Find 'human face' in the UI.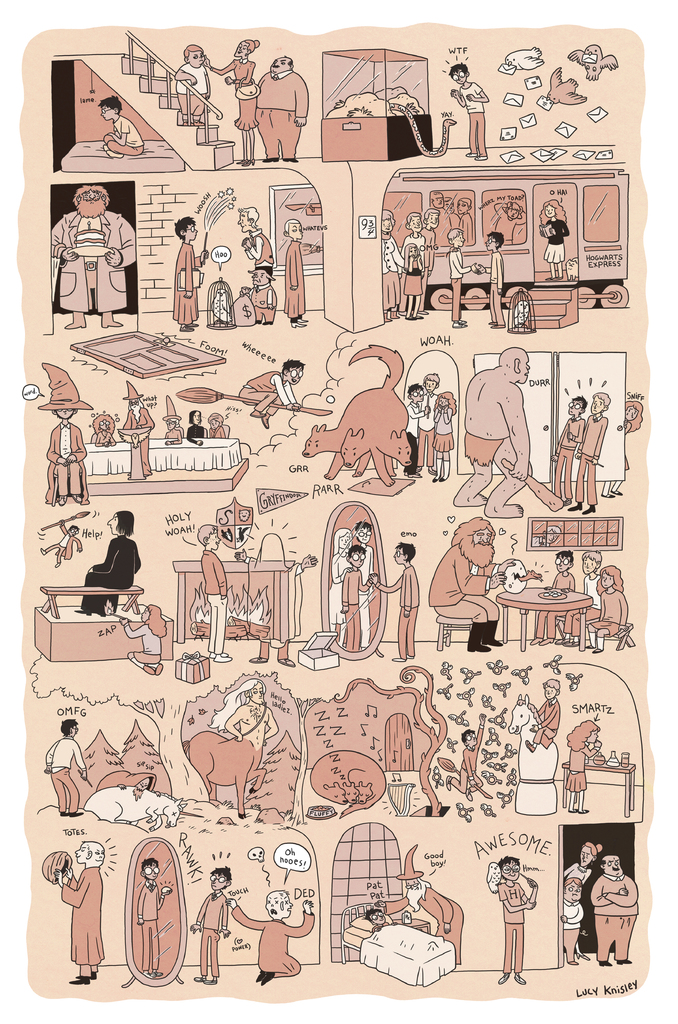
UI element at pyautogui.locateOnScreen(104, 507, 120, 536).
